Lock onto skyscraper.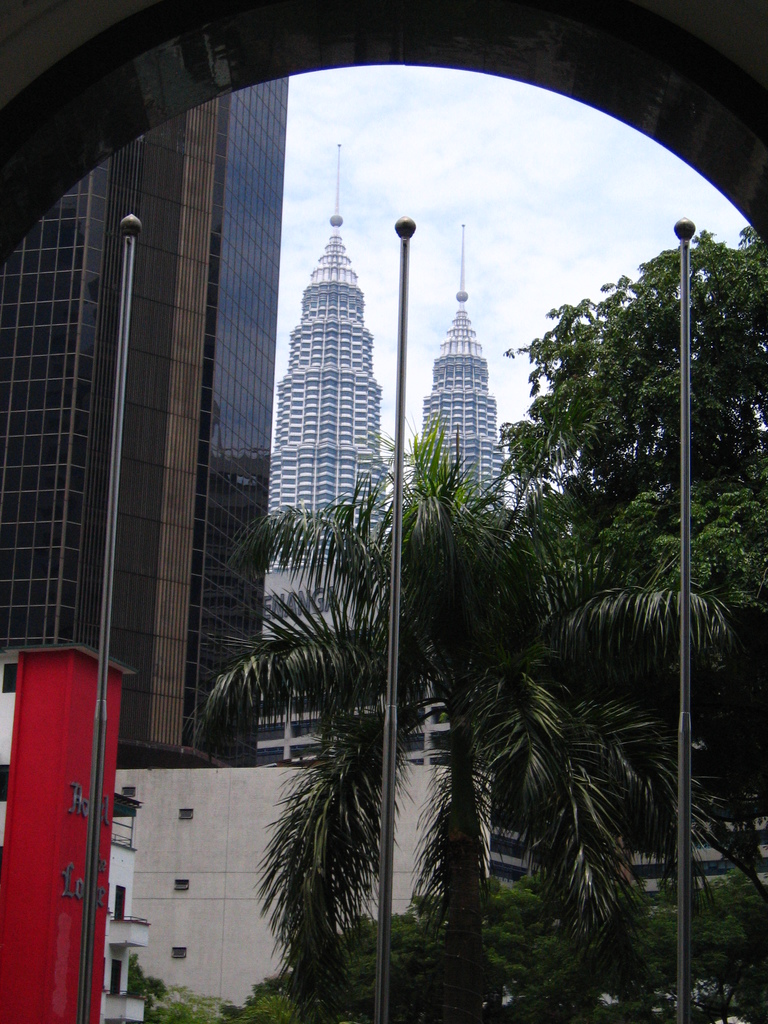
Locked: locate(415, 221, 506, 512).
